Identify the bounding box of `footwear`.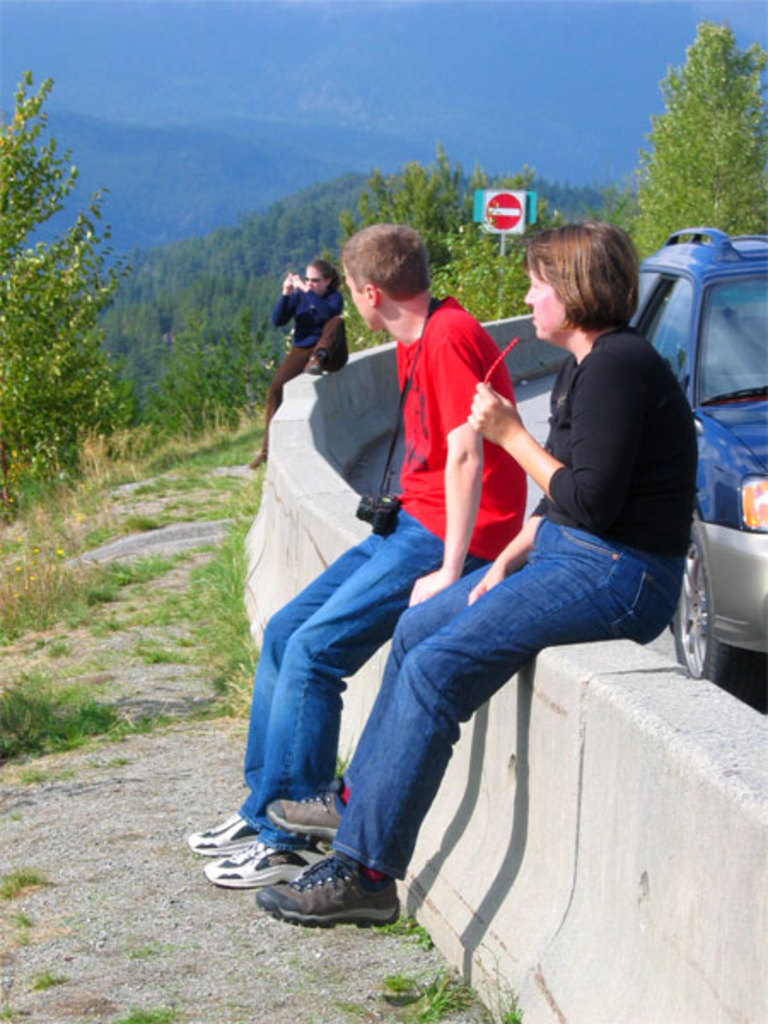
<box>208,840,319,894</box>.
